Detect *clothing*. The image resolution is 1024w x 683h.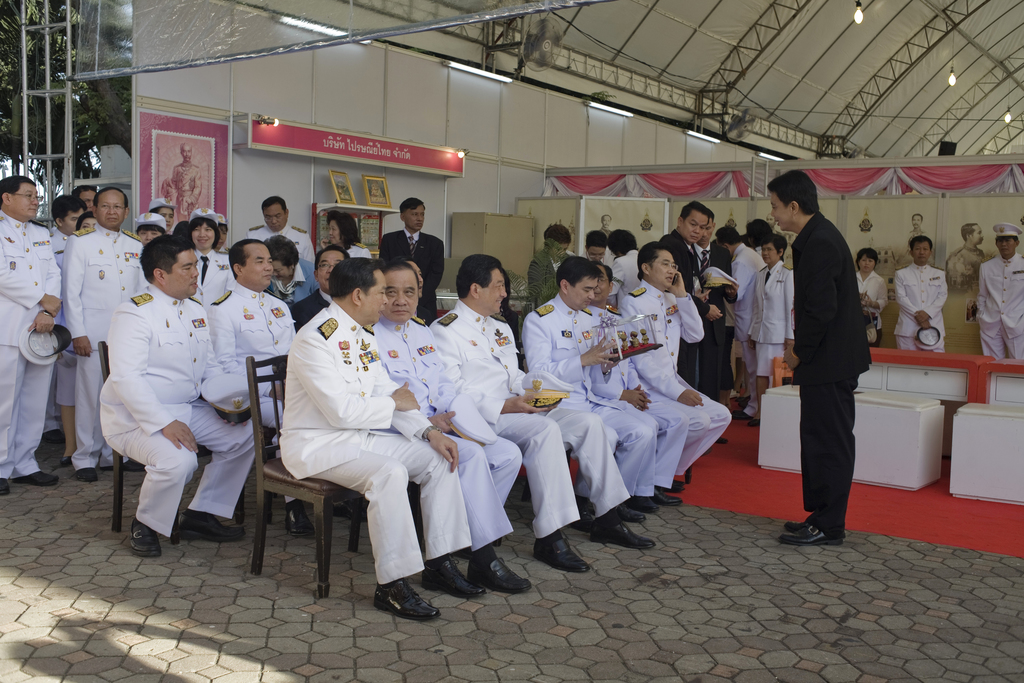
crop(576, 250, 607, 265).
